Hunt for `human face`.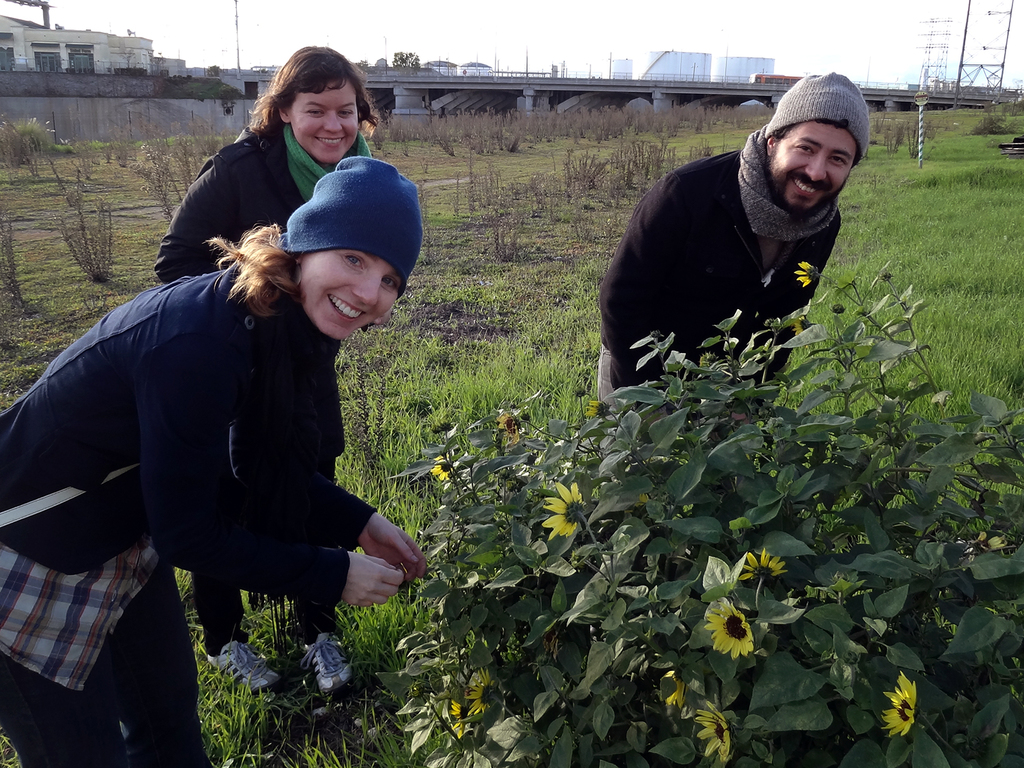
Hunted down at crop(298, 250, 404, 341).
